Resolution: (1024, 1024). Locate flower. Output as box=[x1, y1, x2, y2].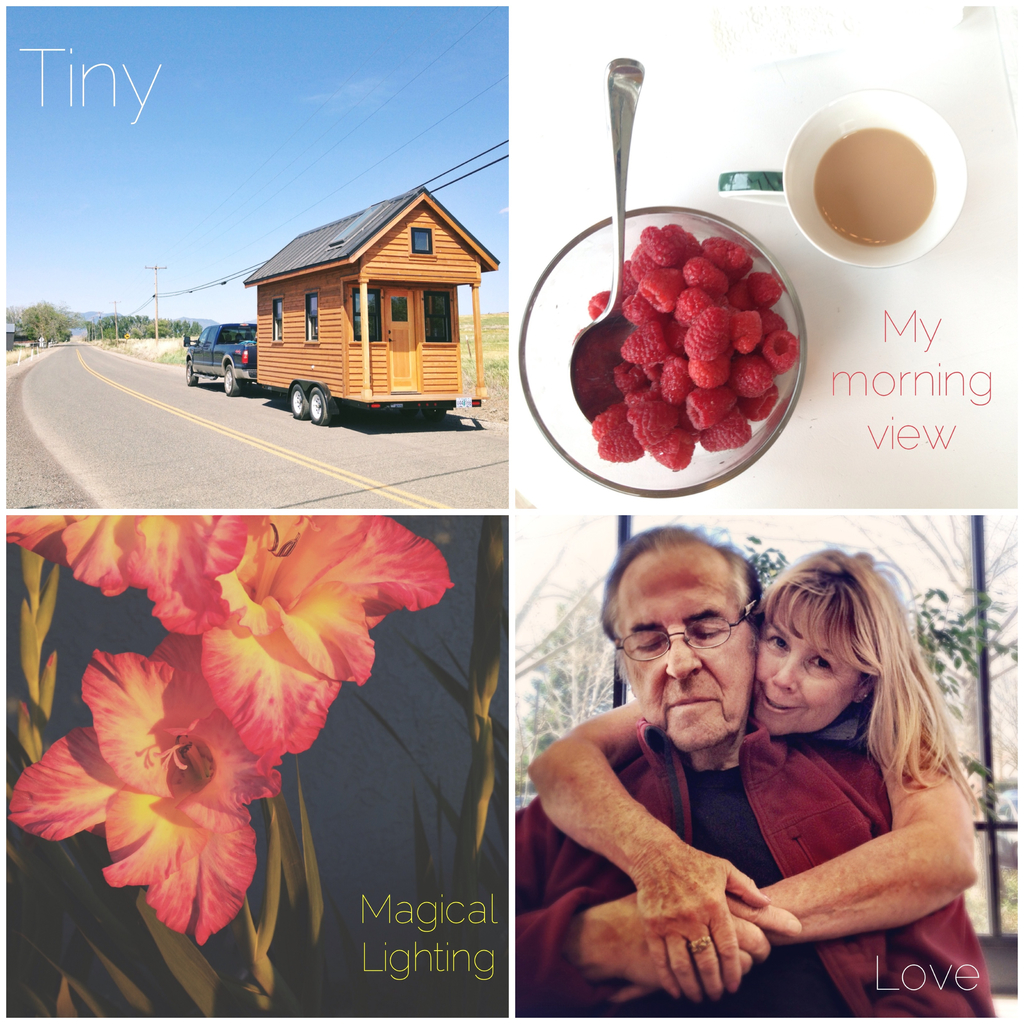
box=[143, 514, 452, 774].
